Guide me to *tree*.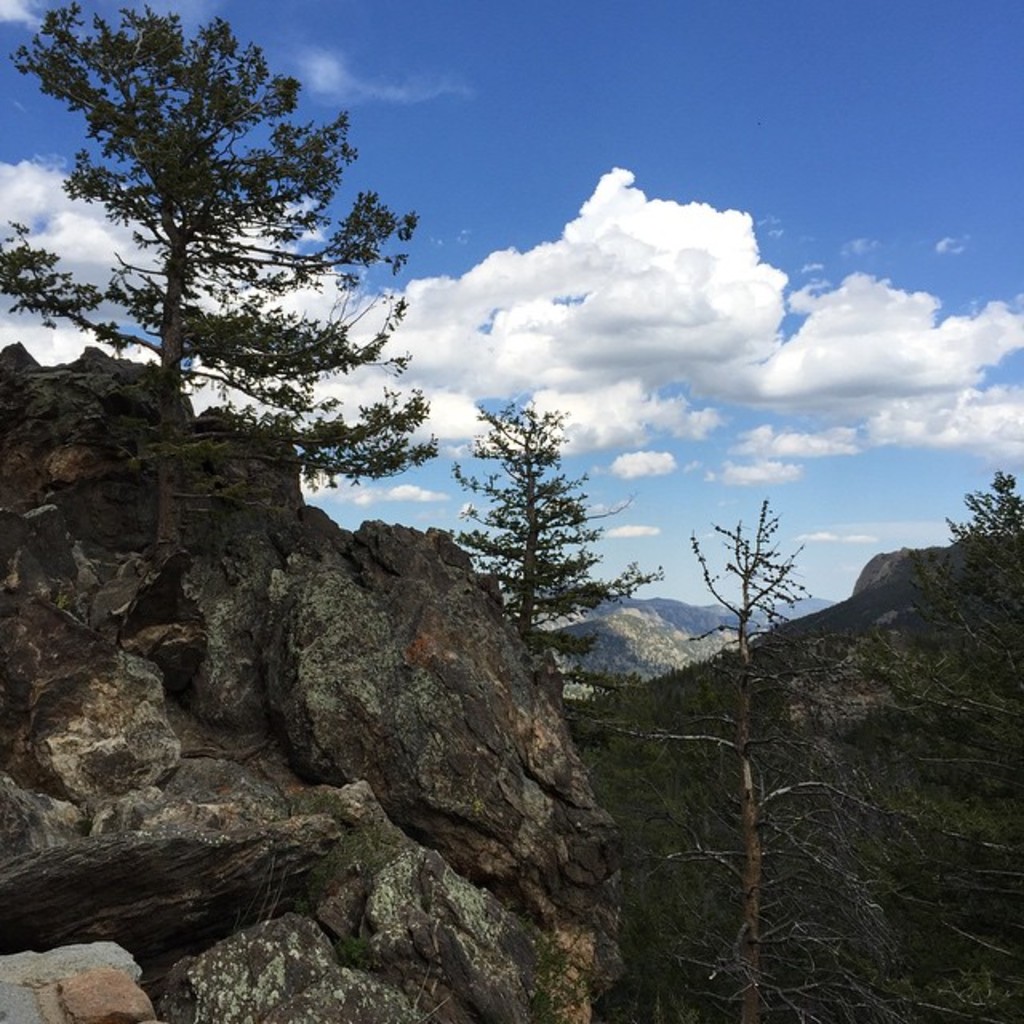
Guidance: bbox(861, 461, 1019, 1022).
